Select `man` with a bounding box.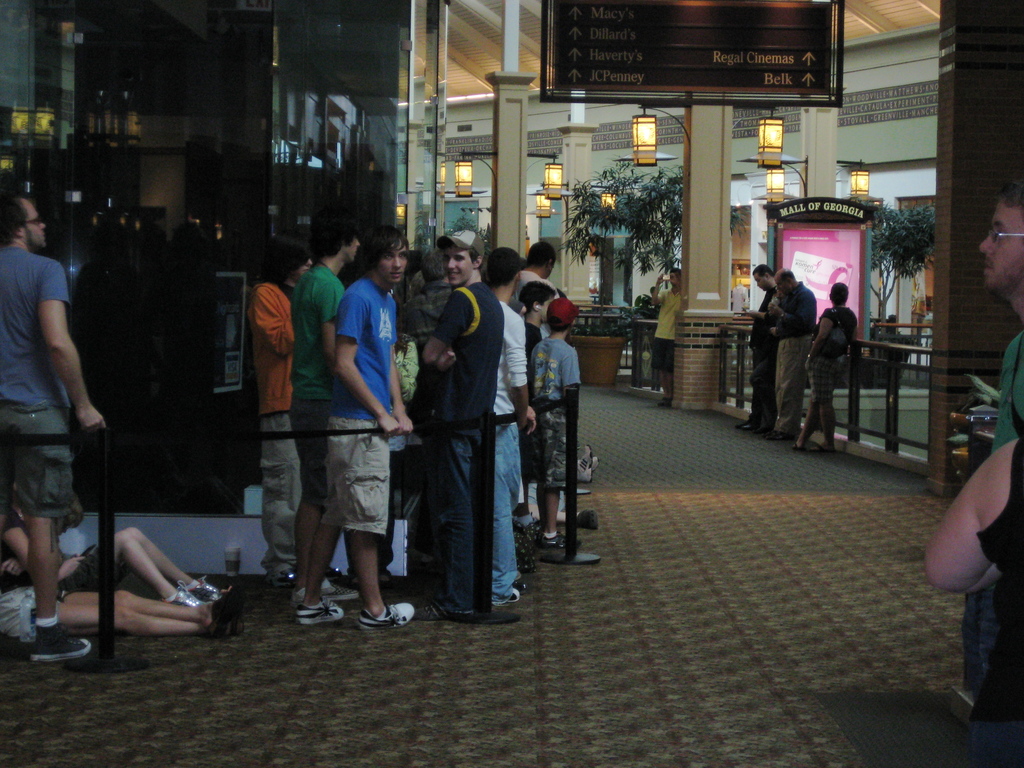
box(505, 238, 563, 323).
